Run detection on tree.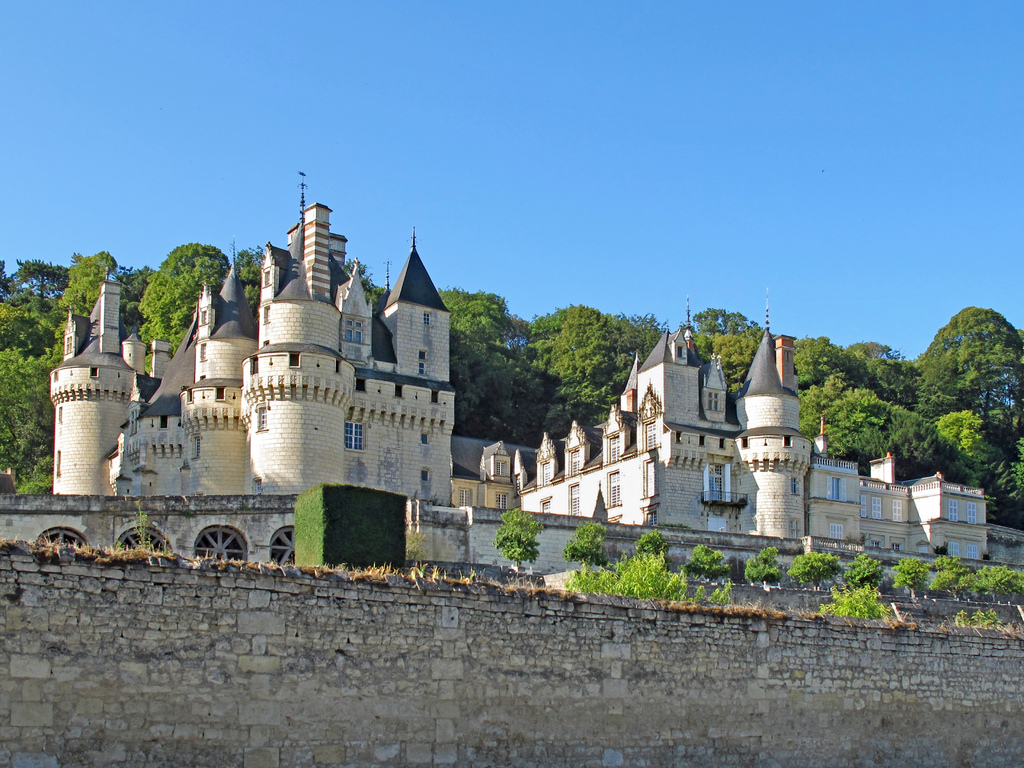
Result: crop(687, 307, 763, 327).
